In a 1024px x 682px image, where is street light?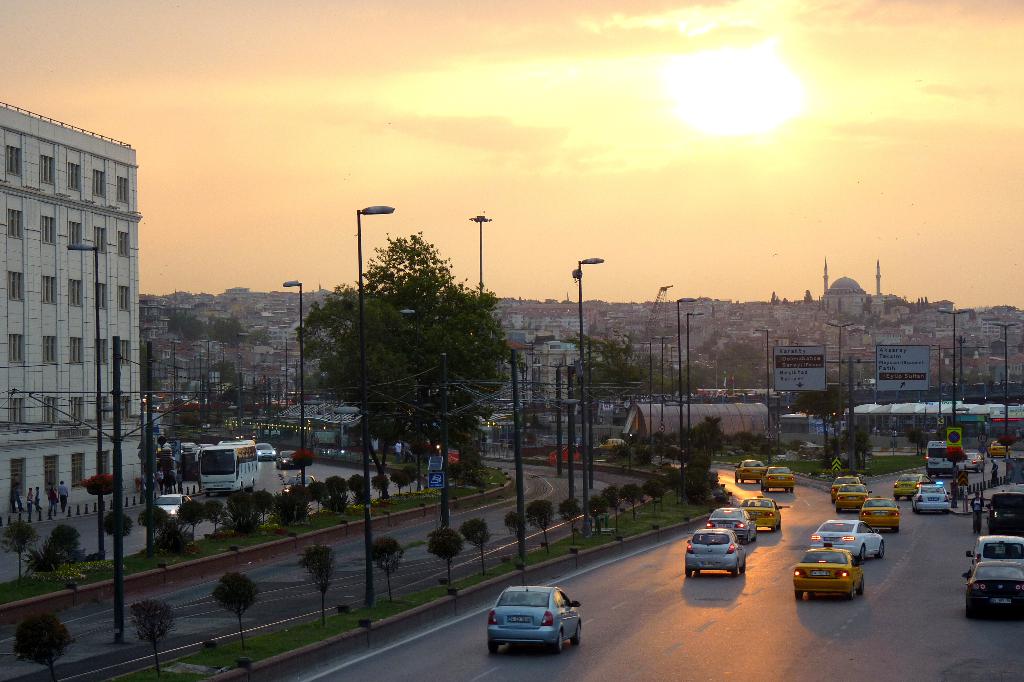
Rect(936, 304, 966, 425).
